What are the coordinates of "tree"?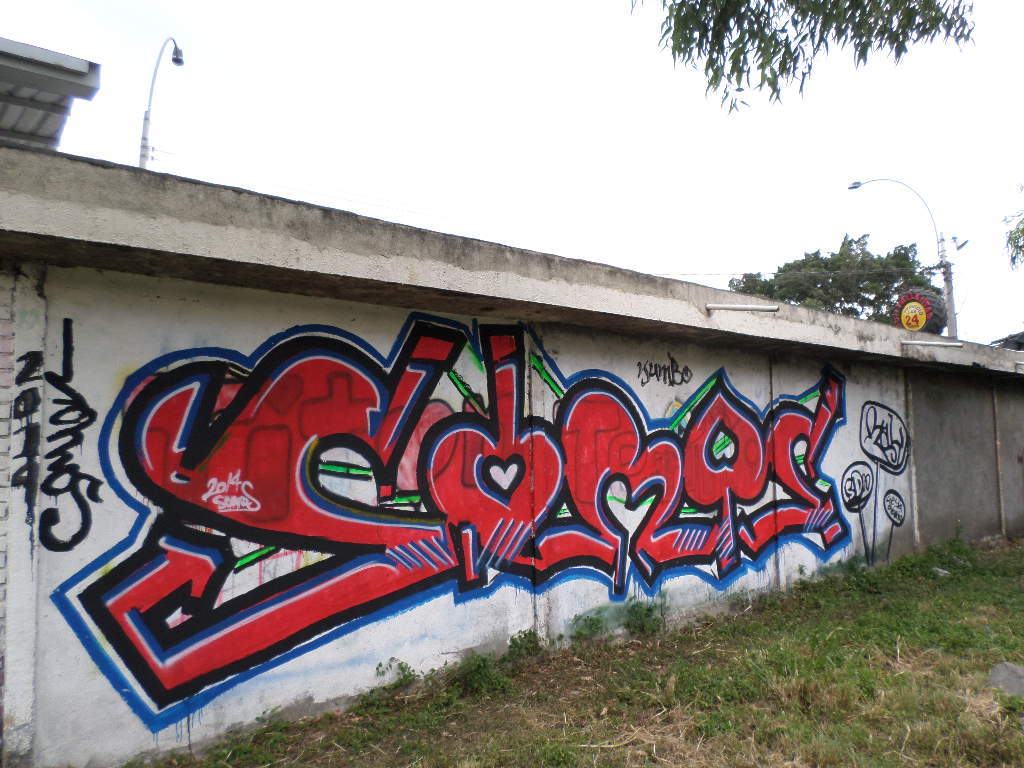
{"left": 632, "top": 0, "right": 986, "bottom": 113}.
